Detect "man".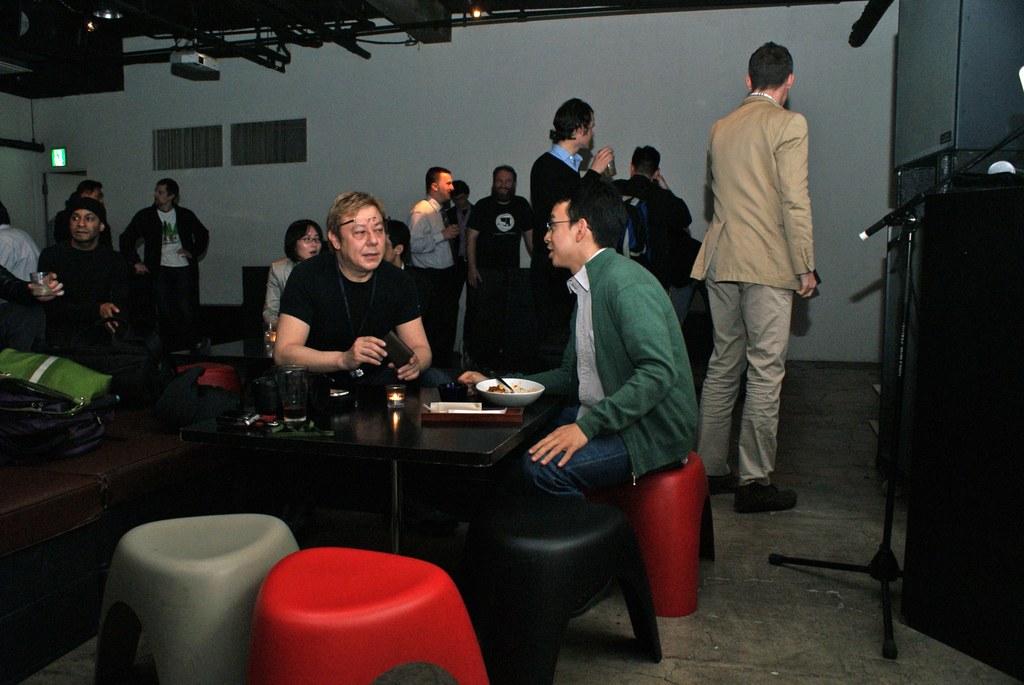
Detected at detection(458, 188, 701, 620).
